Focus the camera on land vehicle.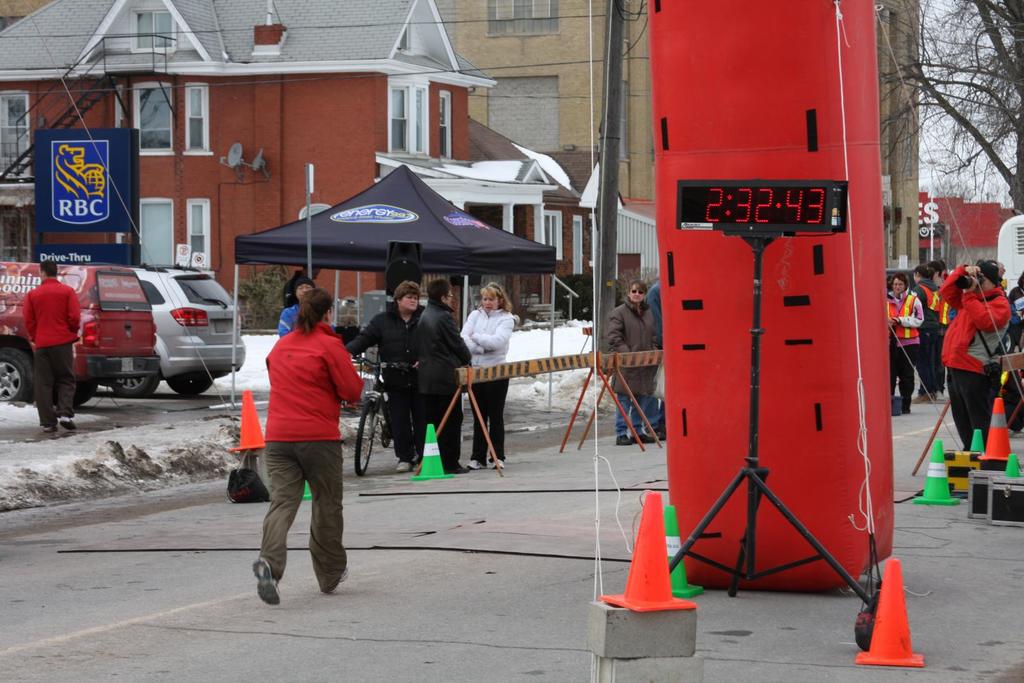
Focus region: 355/355/426/472.
